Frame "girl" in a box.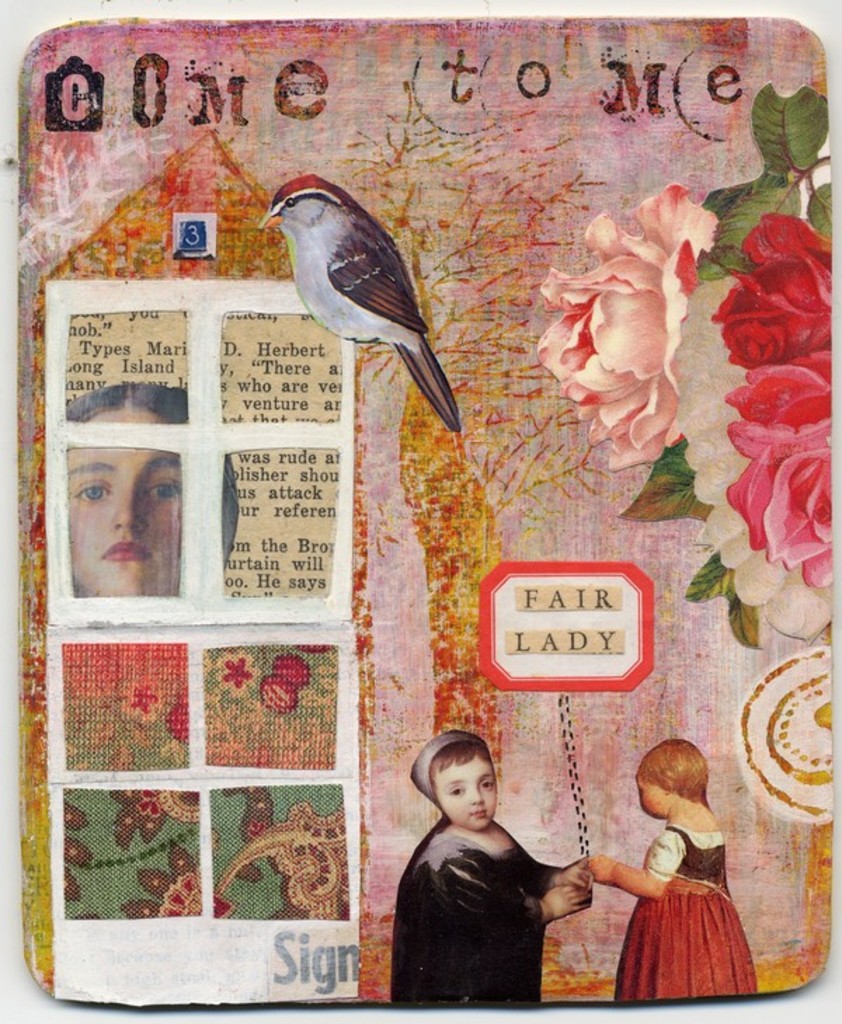
(x1=591, y1=734, x2=751, y2=1006).
